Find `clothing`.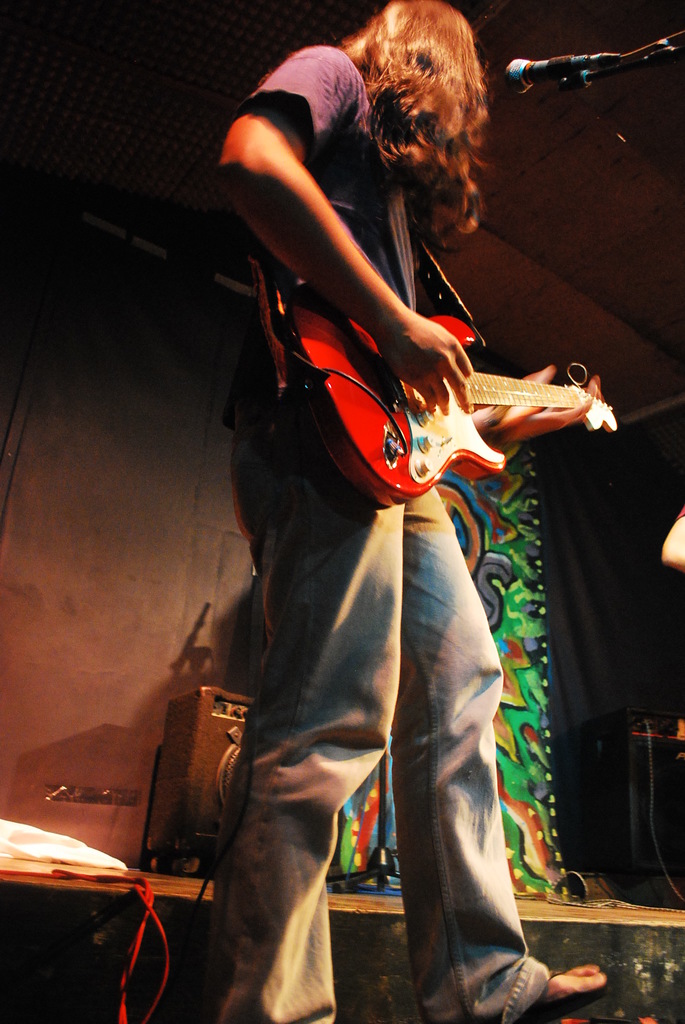
bbox=[177, 86, 576, 984].
